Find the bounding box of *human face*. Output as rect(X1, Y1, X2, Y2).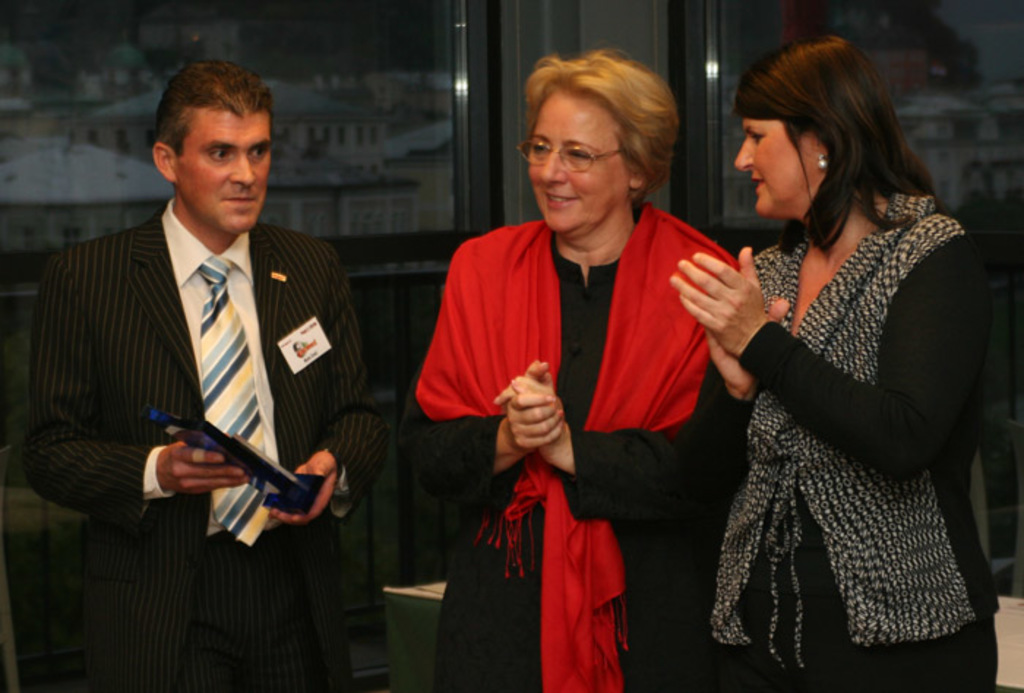
rect(737, 111, 819, 216).
